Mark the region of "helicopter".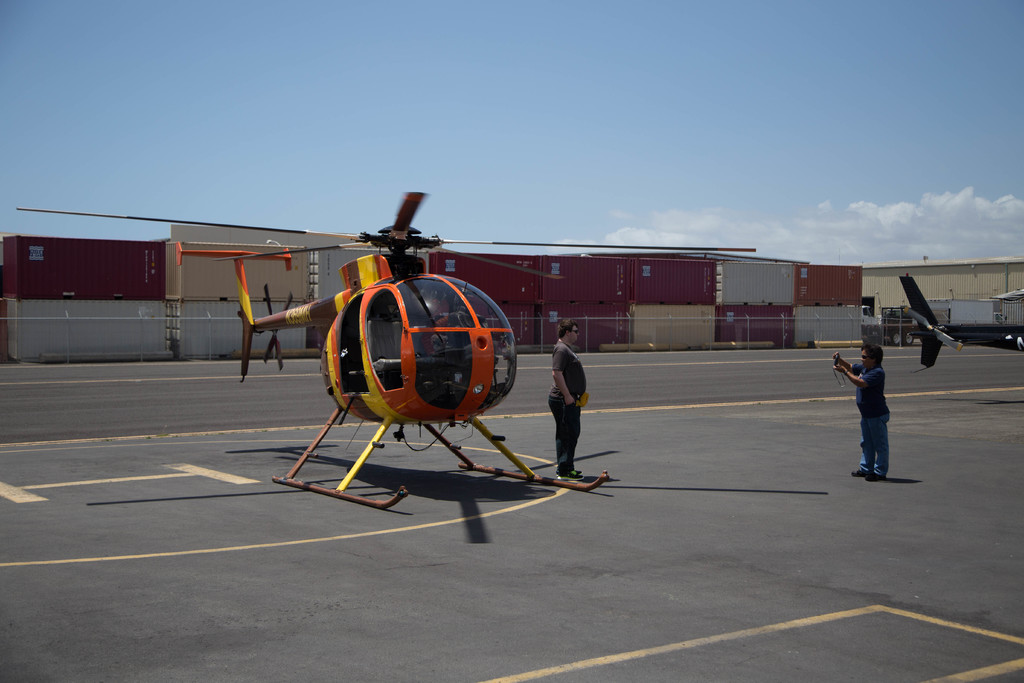
Region: [left=898, top=274, right=1023, bottom=372].
